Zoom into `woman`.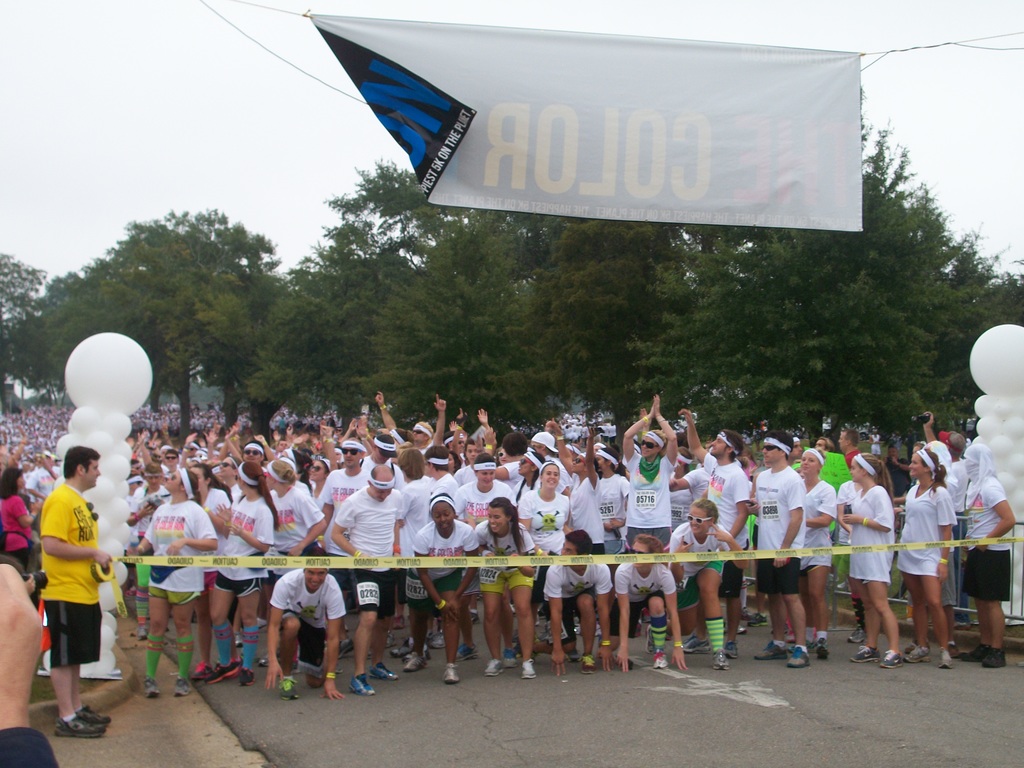
Zoom target: [x1=266, y1=457, x2=330, y2=680].
